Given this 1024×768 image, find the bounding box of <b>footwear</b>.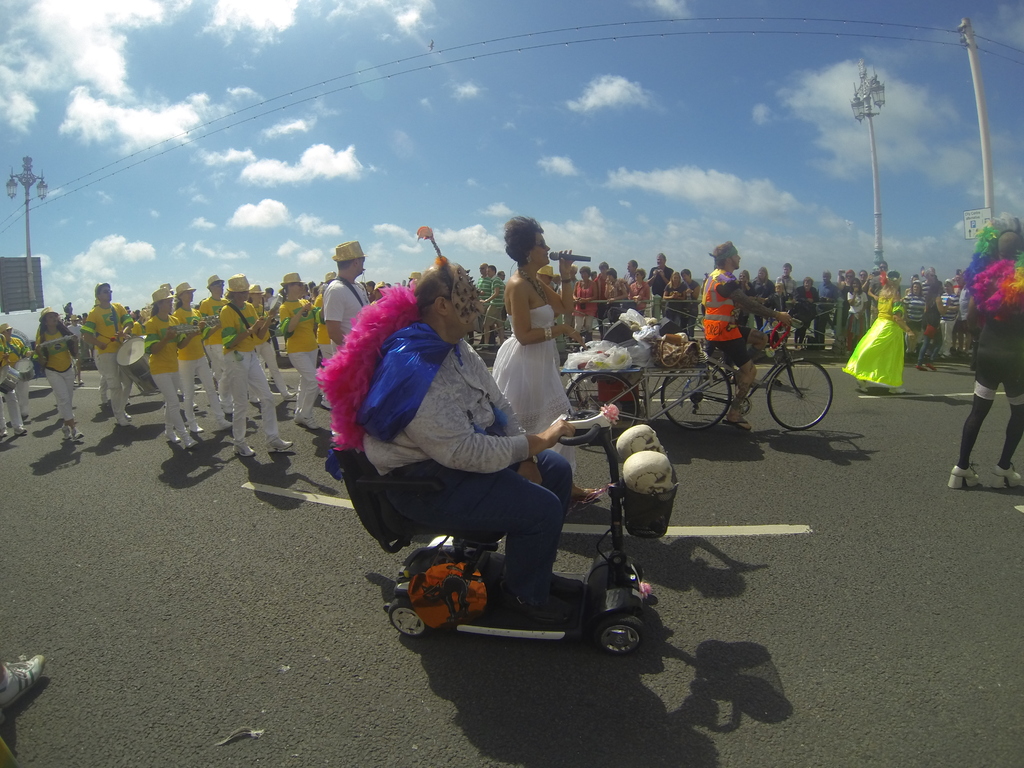
(570,484,598,500).
